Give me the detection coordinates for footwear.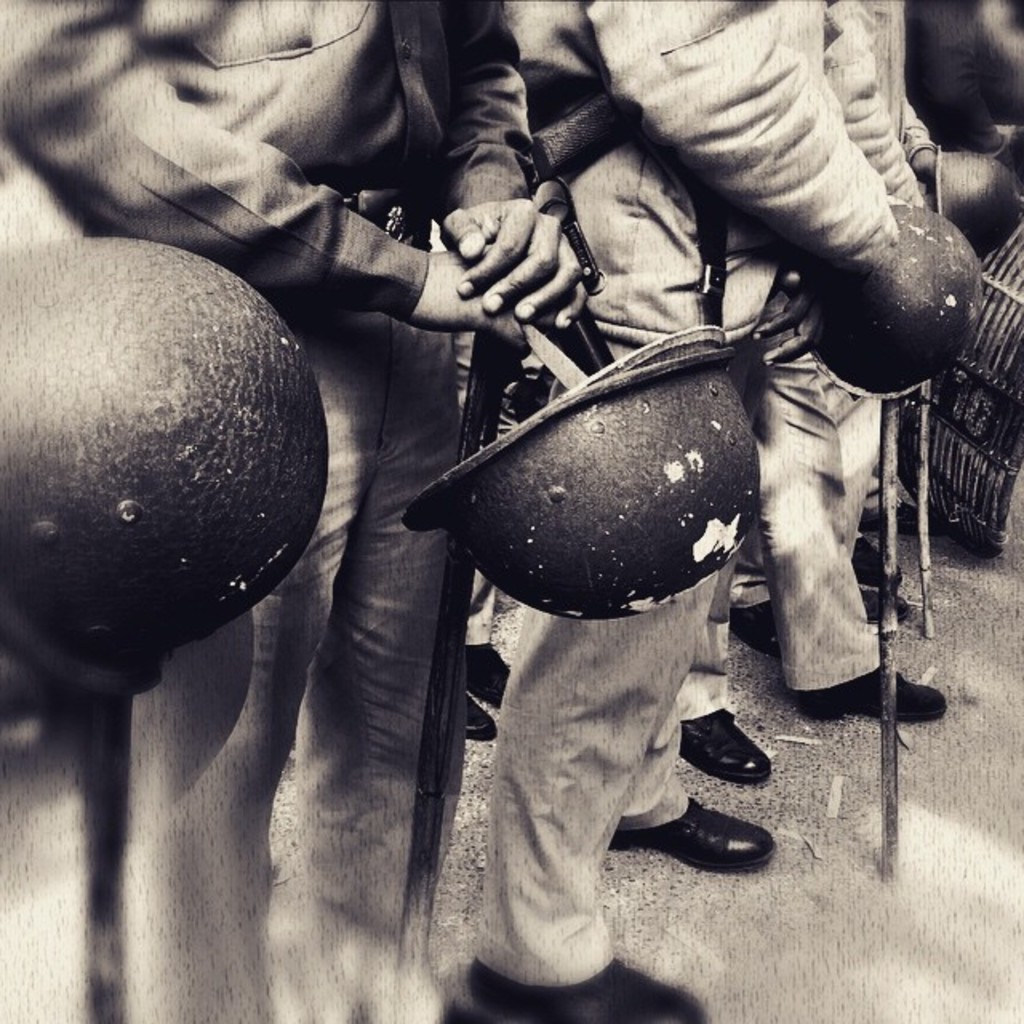
[461, 950, 696, 1022].
